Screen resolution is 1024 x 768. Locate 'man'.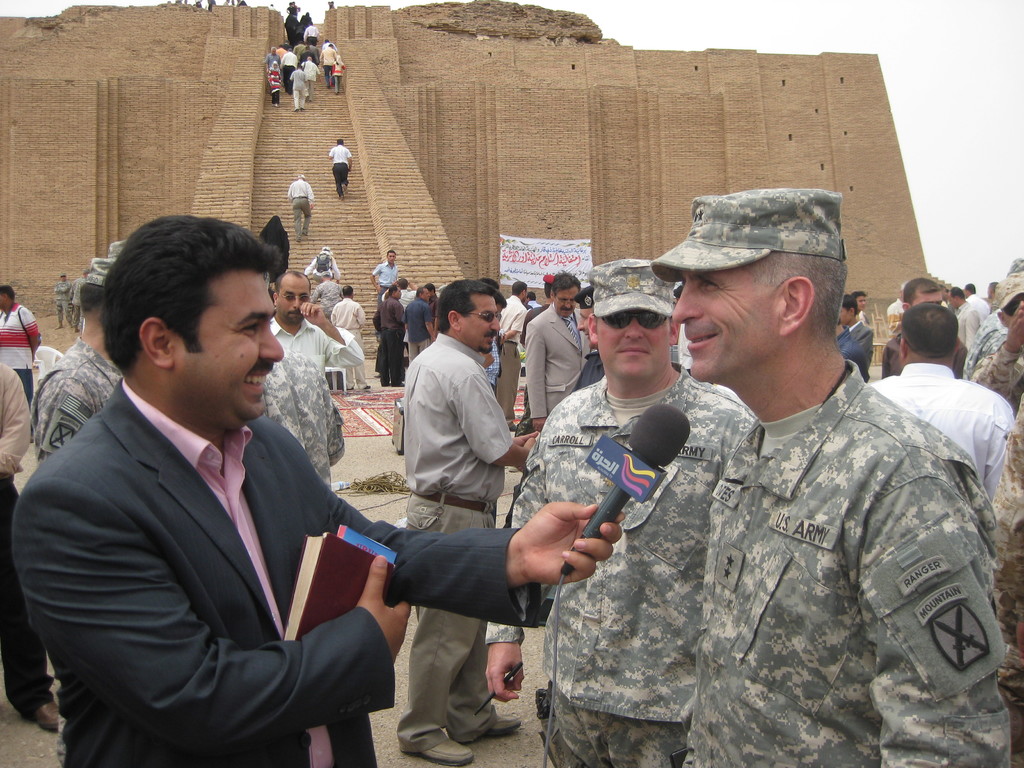
{"x1": 312, "y1": 276, "x2": 344, "y2": 321}.
